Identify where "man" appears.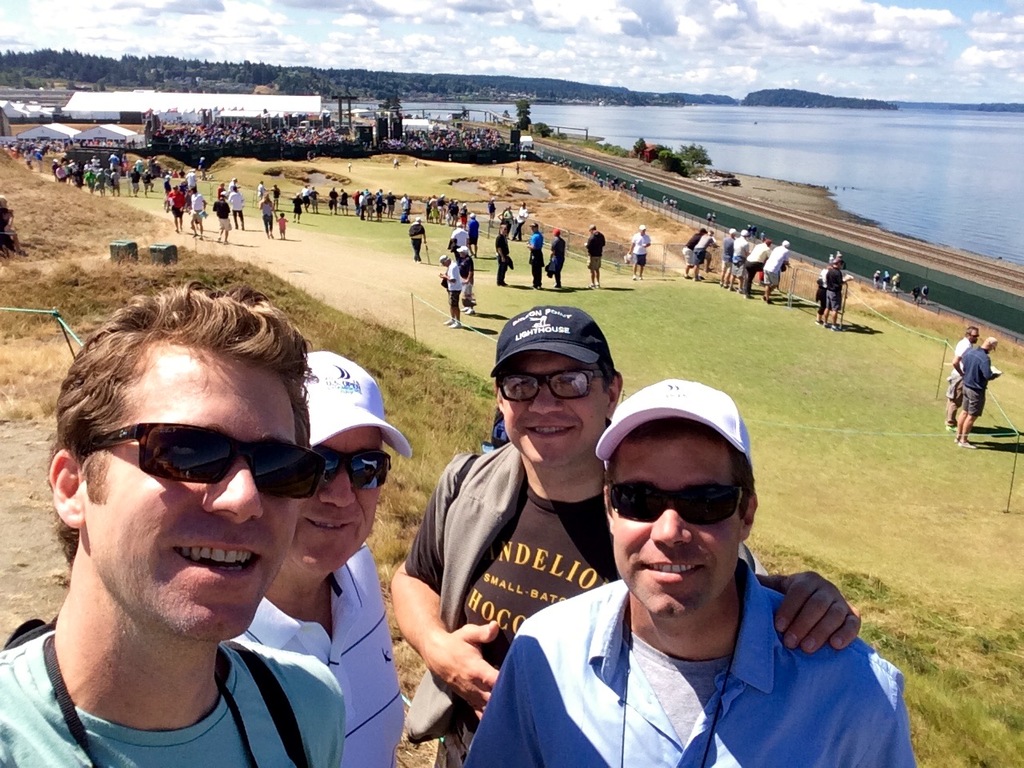
Appears at 444, 256, 460, 328.
